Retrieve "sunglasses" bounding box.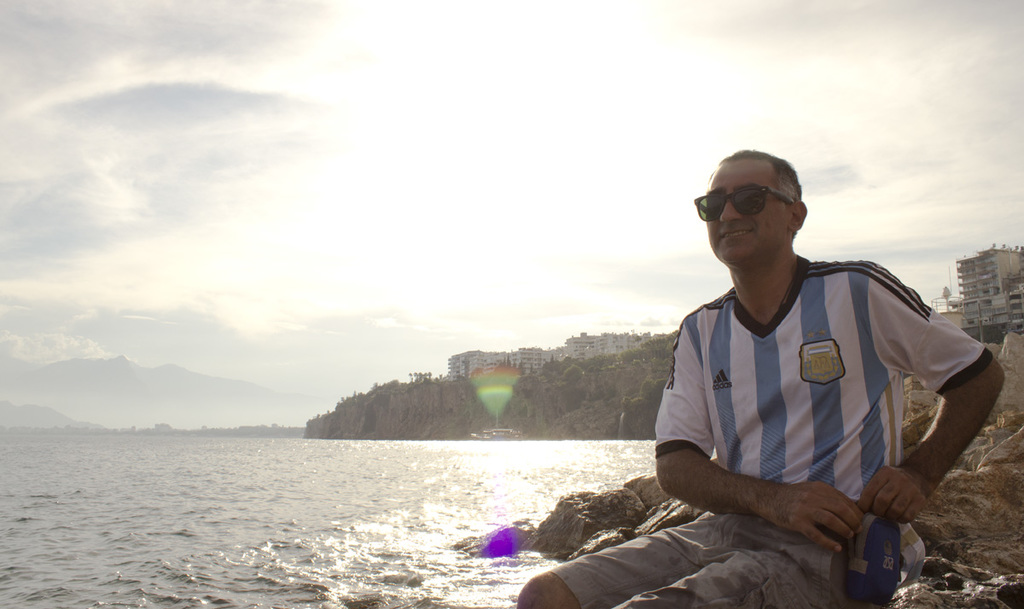
Bounding box: rect(689, 186, 797, 223).
